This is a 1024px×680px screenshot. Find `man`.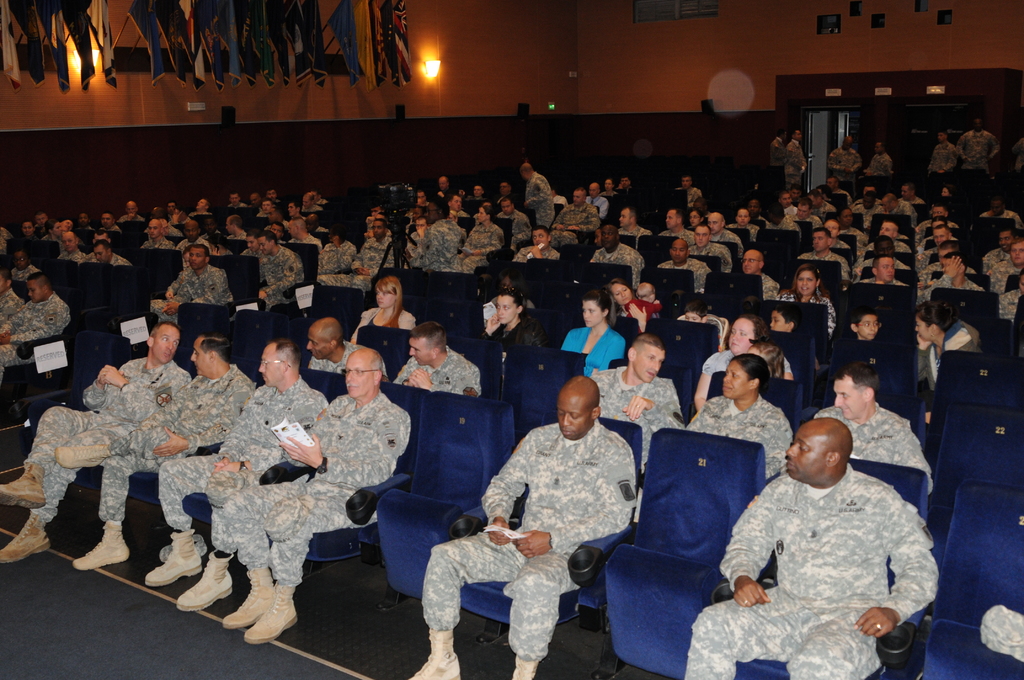
Bounding box: left=0, top=324, right=189, bottom=566.
